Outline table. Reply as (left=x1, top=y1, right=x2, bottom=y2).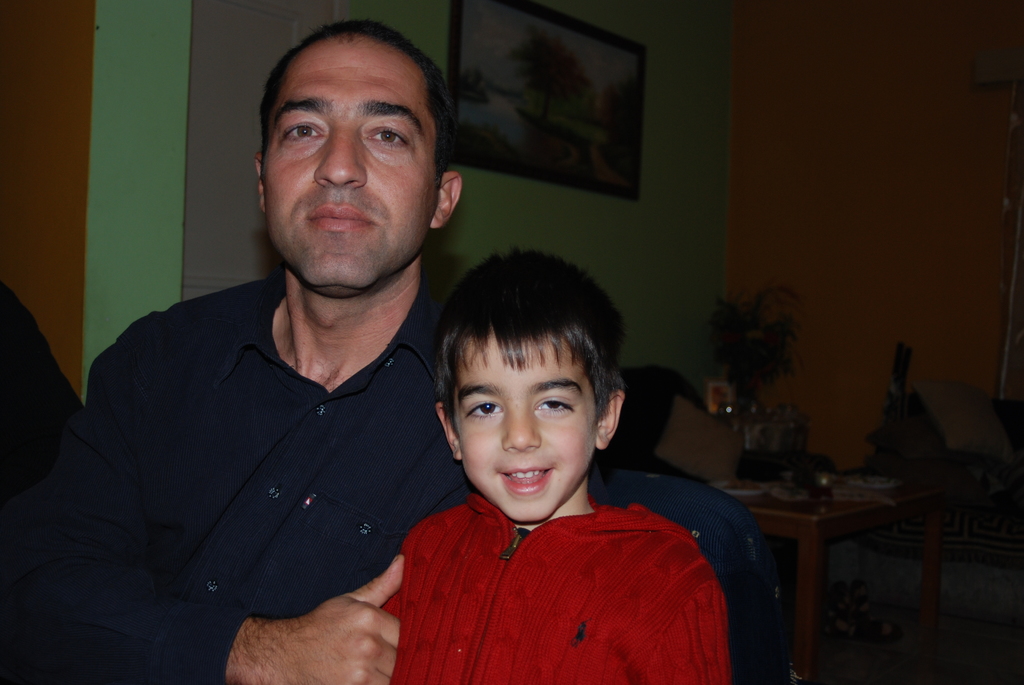
(left=723, top=439, right=970, bottom=659).
